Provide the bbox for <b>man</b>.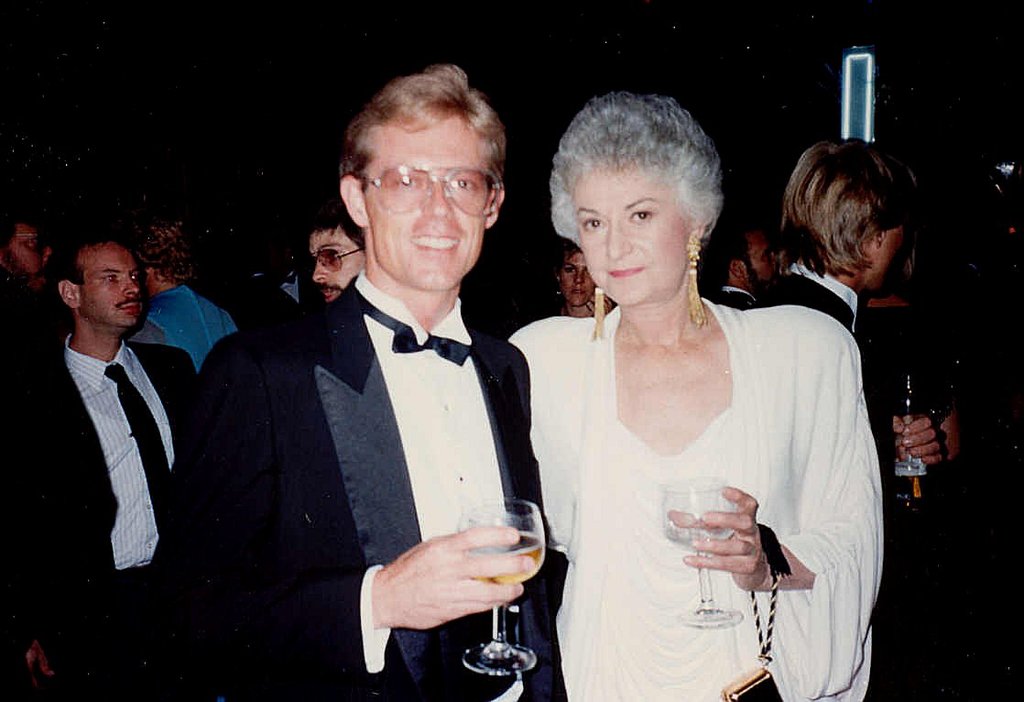
crop(305, 214, 366, 302).
